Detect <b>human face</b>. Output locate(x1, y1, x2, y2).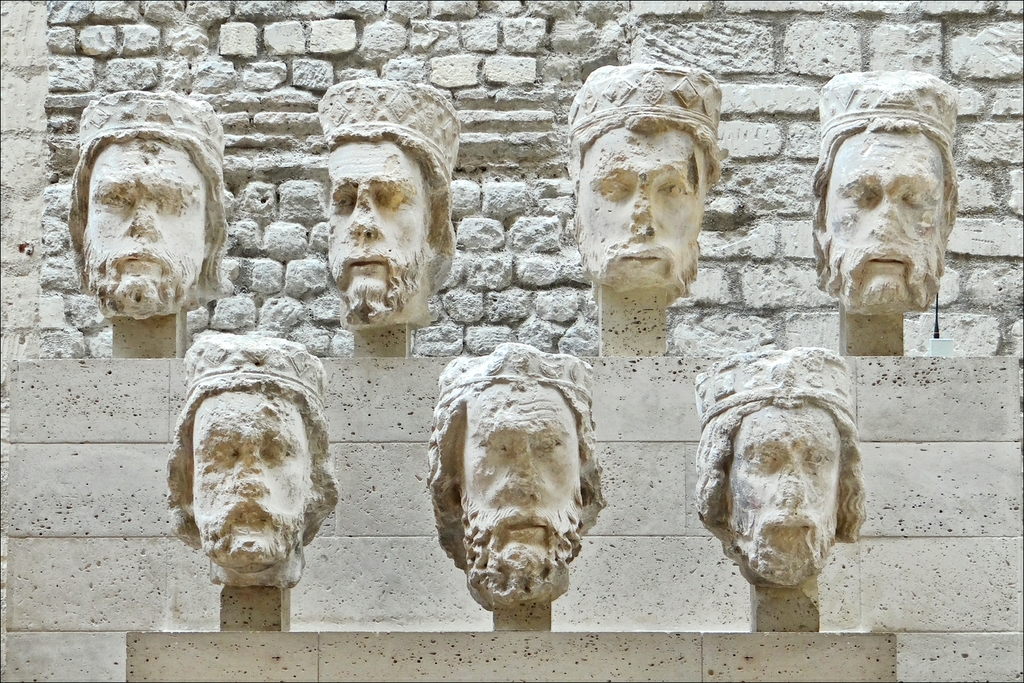
locate(201, 394, 331, 573).
